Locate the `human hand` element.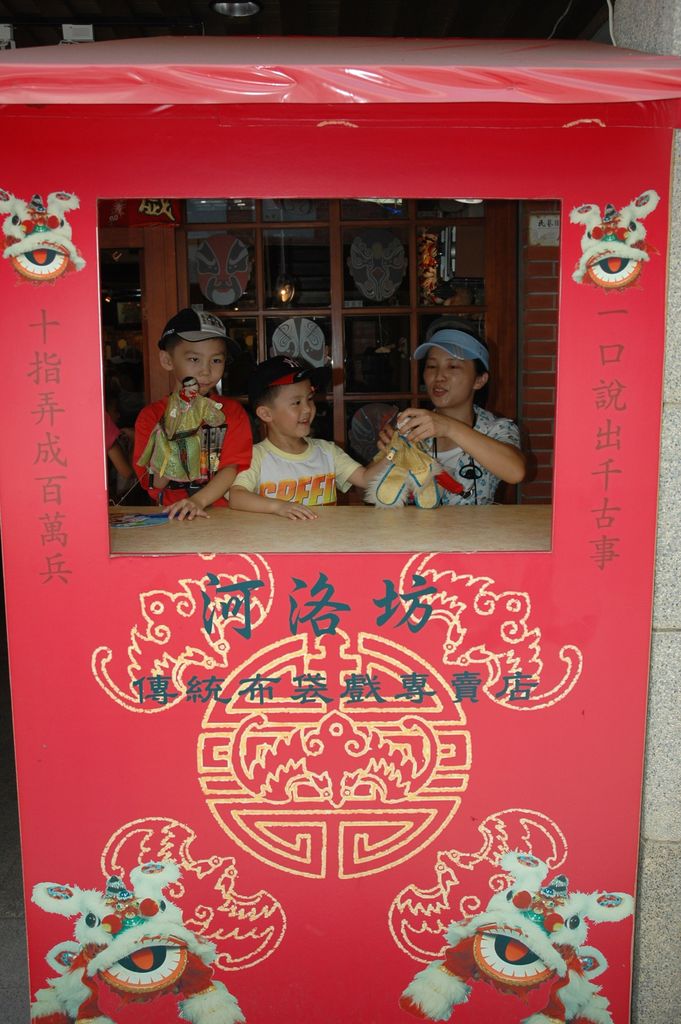
Element bbox: select_region(163, 497, 211, 522).
